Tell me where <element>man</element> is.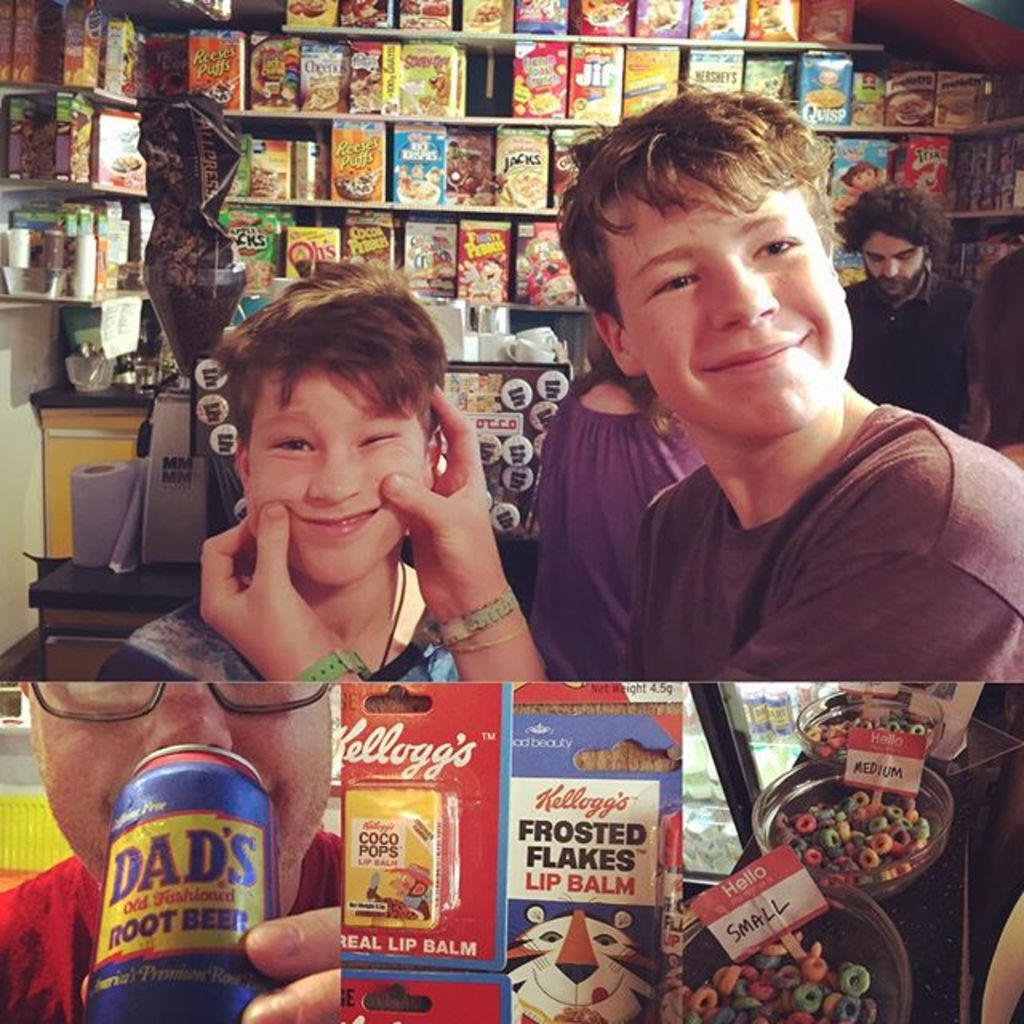
<element>man</element> is at [left=0, top=672, right=352, bottom=1022].
